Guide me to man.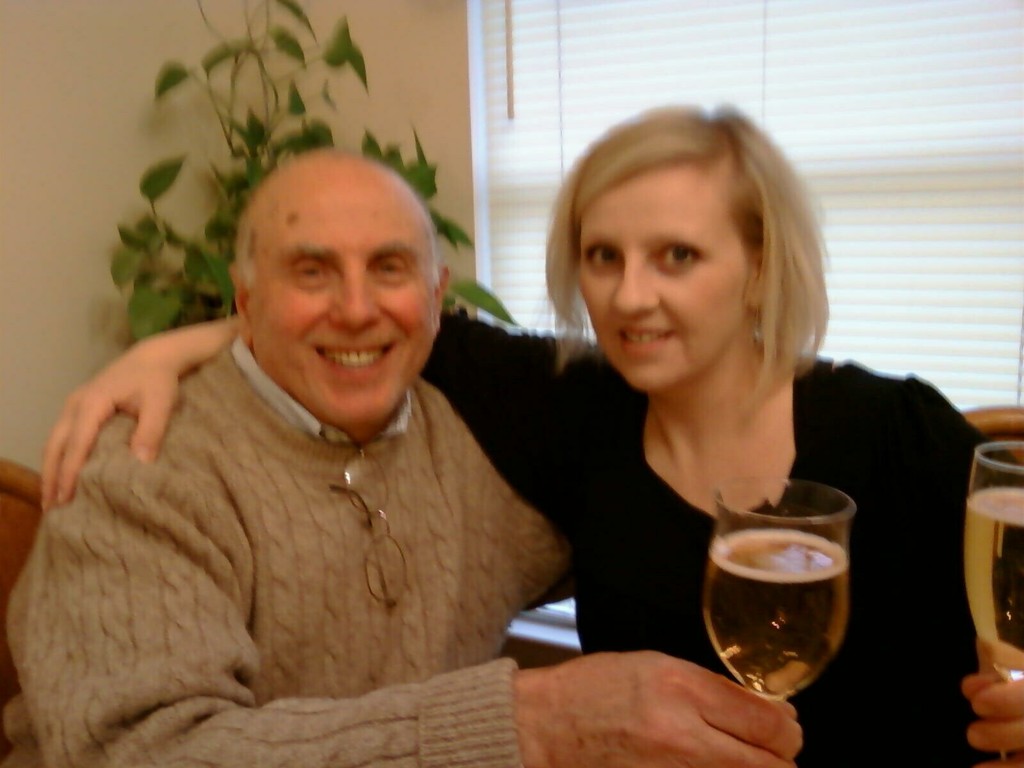
Guidance: <region>22, 132, 636, 744</region>.
